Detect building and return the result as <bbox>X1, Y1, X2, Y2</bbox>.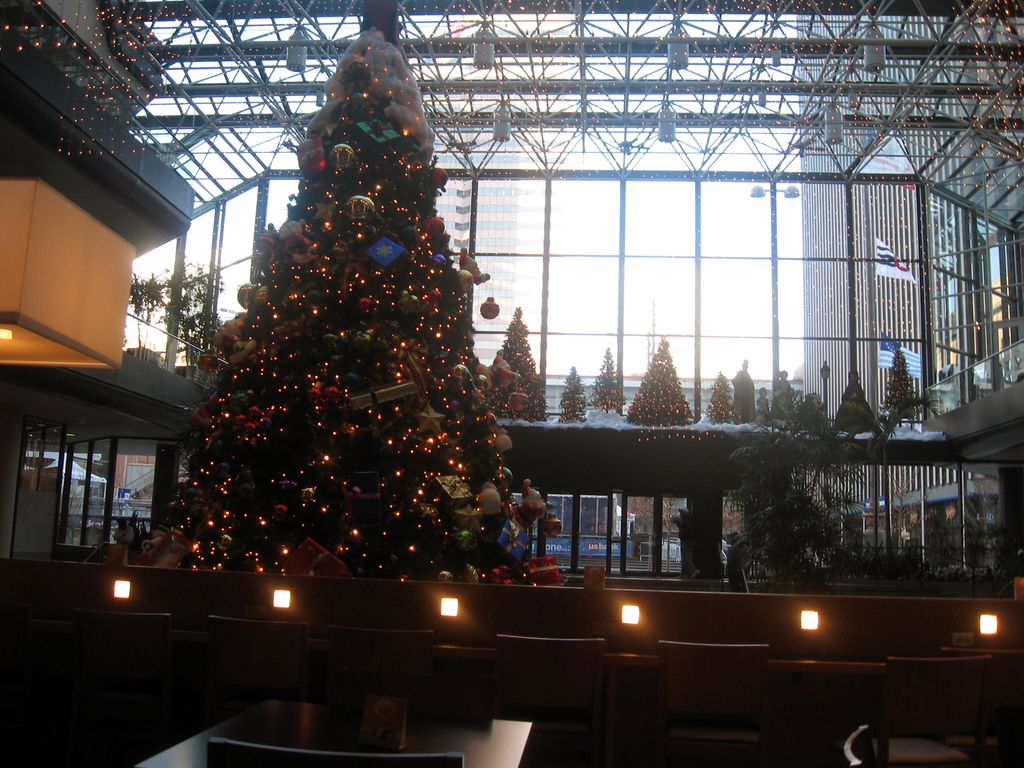
<bbox>0, 0, 1023, 767</bbox>.
